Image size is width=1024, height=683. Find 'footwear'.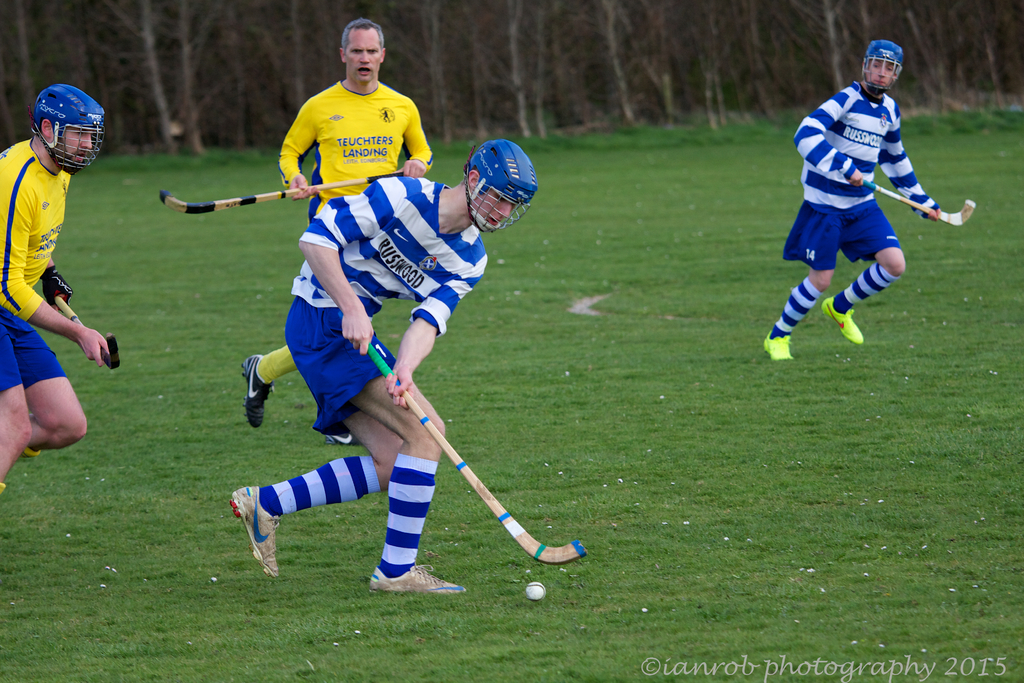
371/564/465/592.
